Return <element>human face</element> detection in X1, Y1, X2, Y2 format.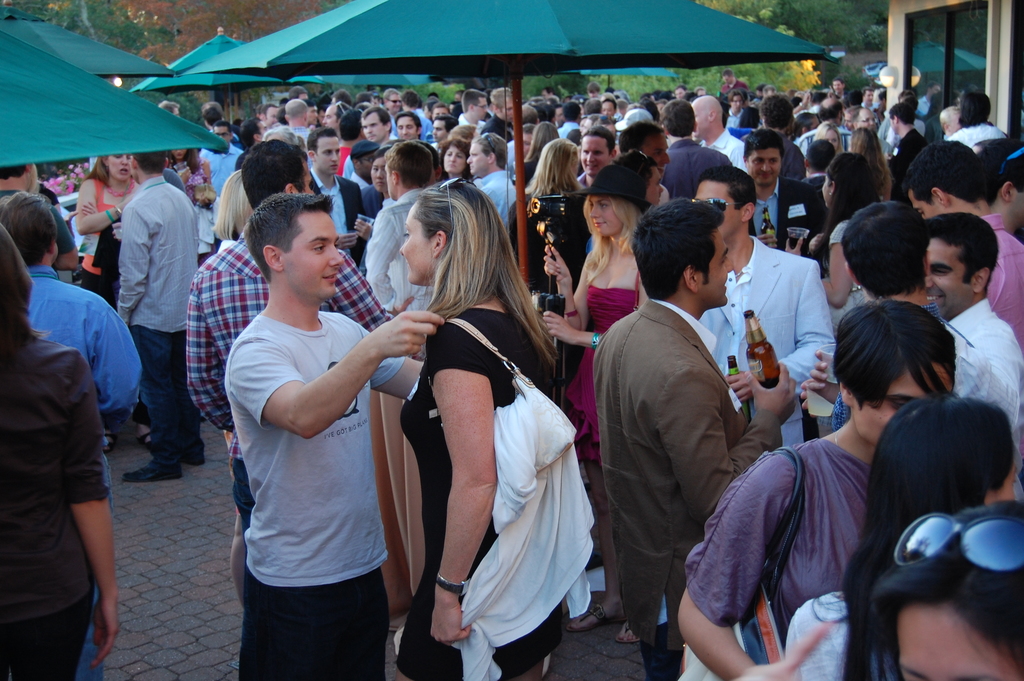
522, 133, 535, 156.
